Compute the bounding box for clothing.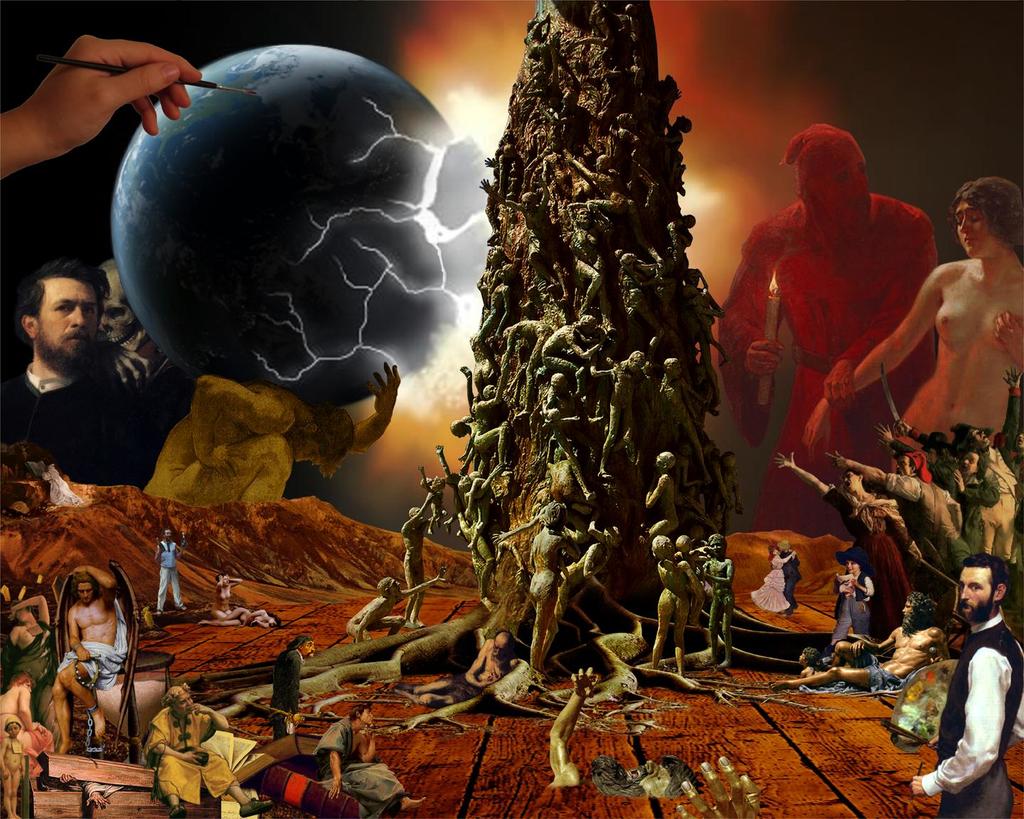
[784,551,796,611].
